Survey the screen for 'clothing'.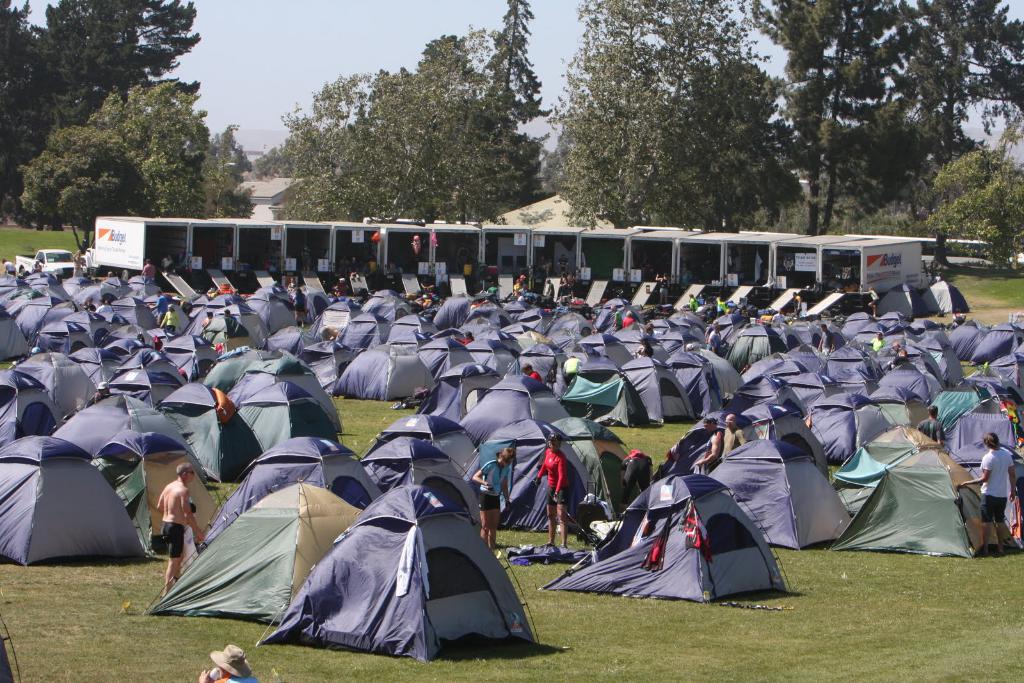
Survey found: l=978, t=446, r=1015, b=522.
